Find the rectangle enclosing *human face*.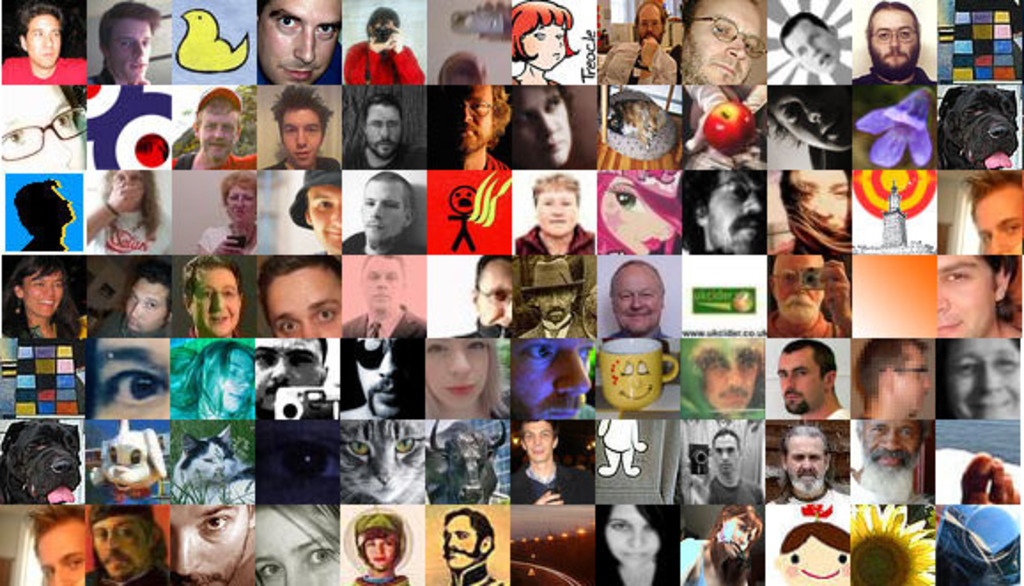
[left=305, top=186, right=340, bottom=244].
